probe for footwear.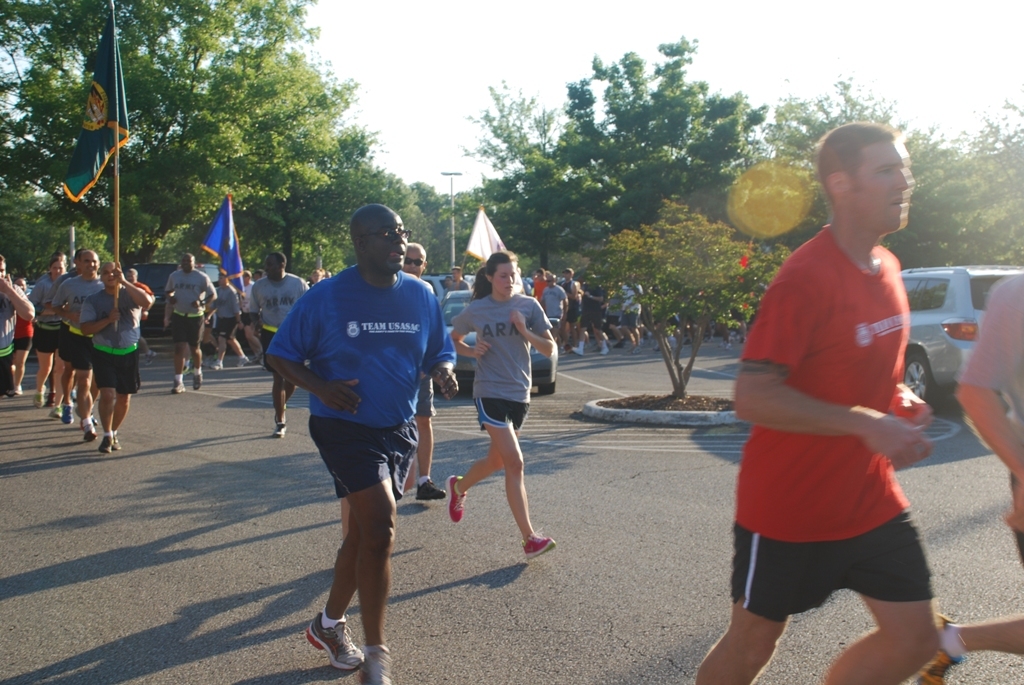
Probe result: locate(298, 603, 376, 668).
